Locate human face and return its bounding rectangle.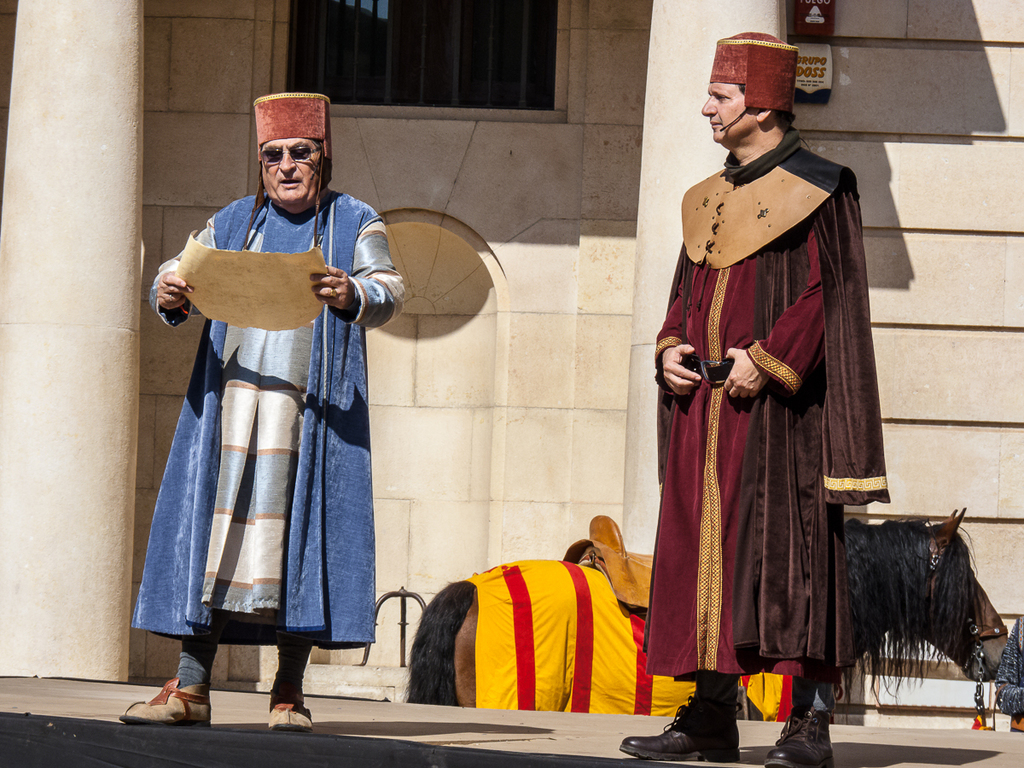
{"left": 259, "top": 140, "right": 320, "bottom": 208}.
